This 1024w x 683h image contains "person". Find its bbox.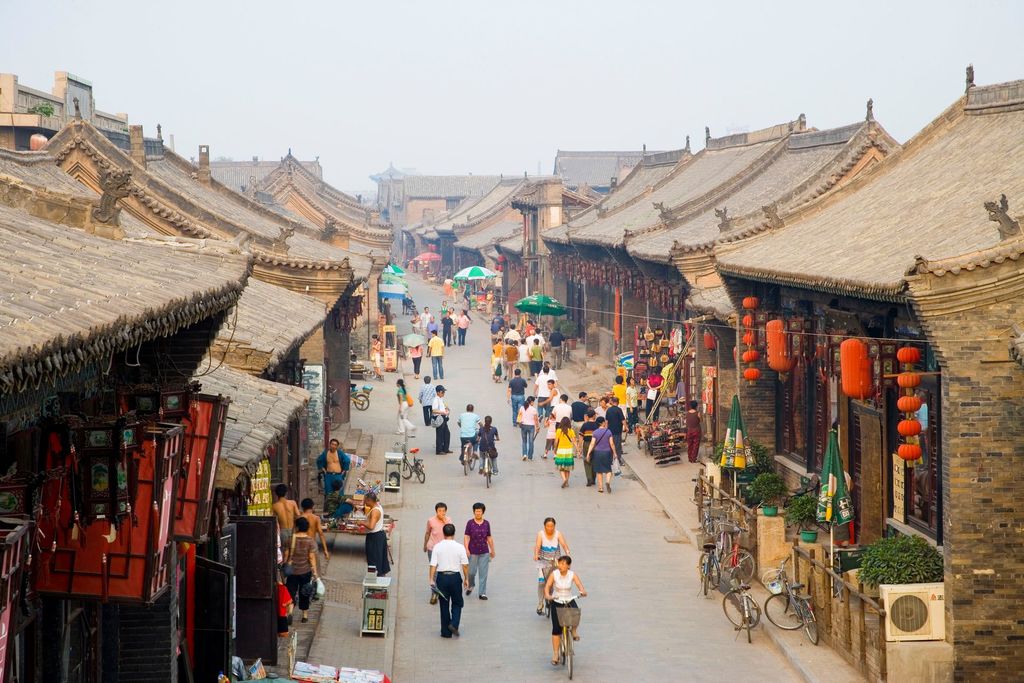
282:514:324:624.
